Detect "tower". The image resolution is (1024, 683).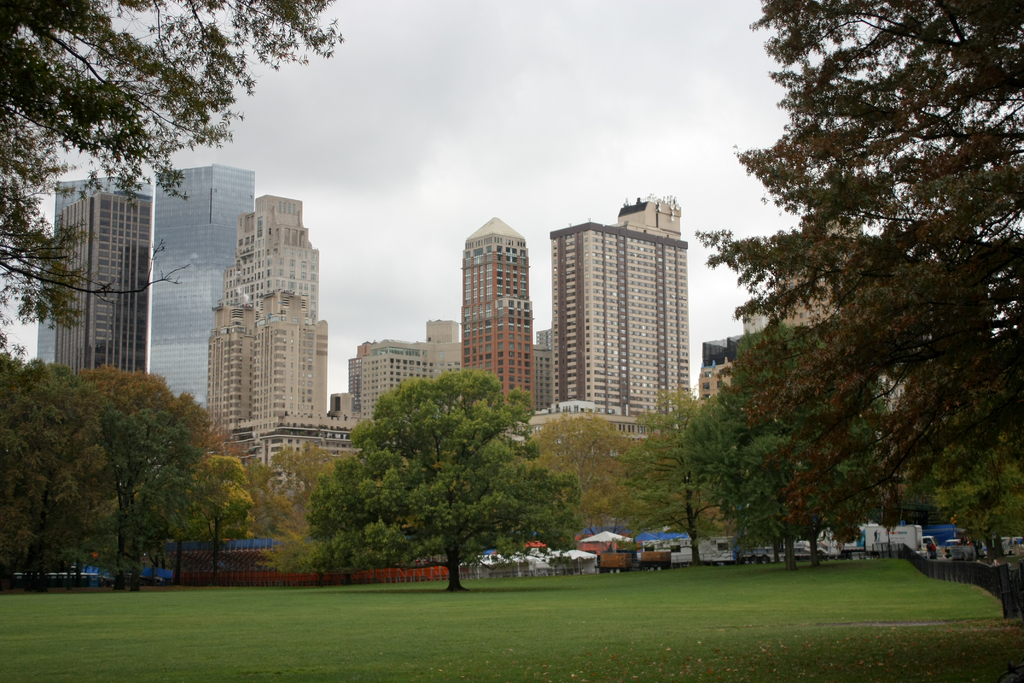
pyautogui.locateOnScreen(204, 193, 330, 489).
